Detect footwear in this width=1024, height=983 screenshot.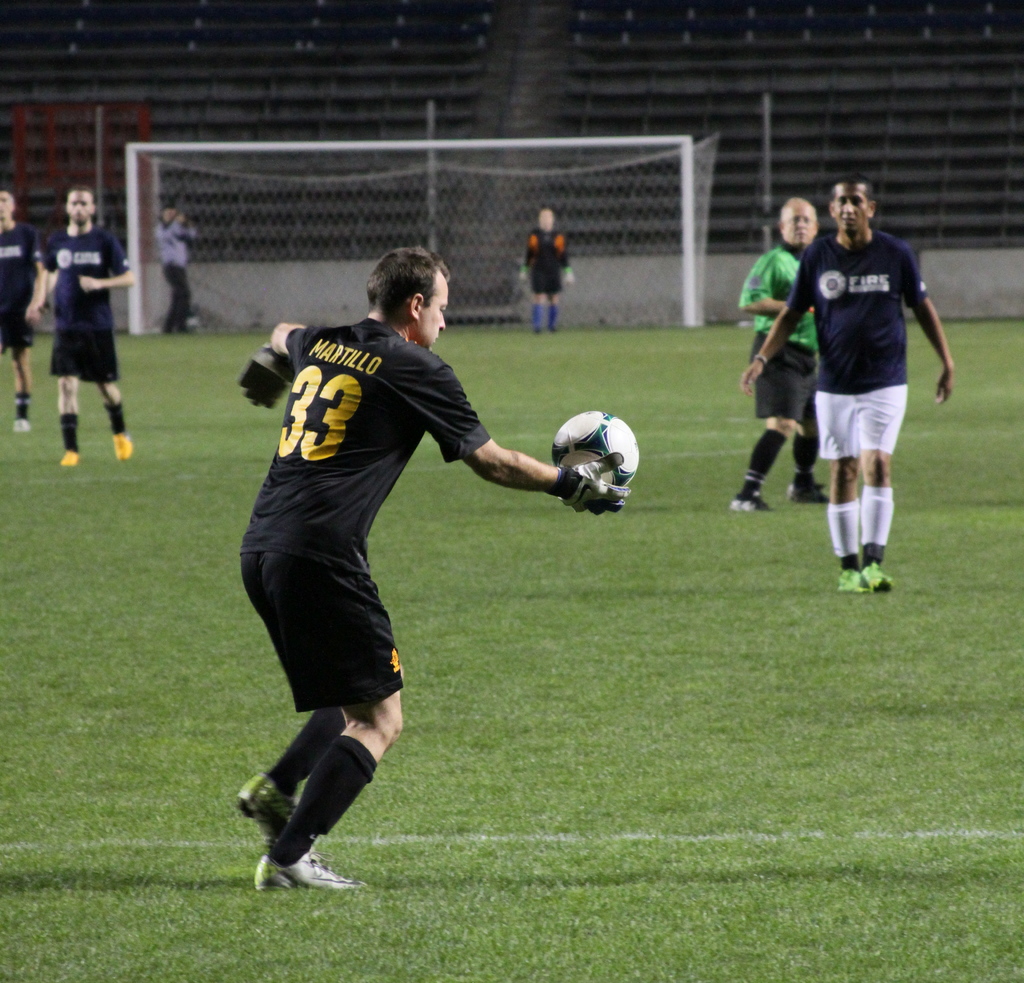
Detection: {"left": 58, "top": 447, "right": 76, "bottom": 471}.
